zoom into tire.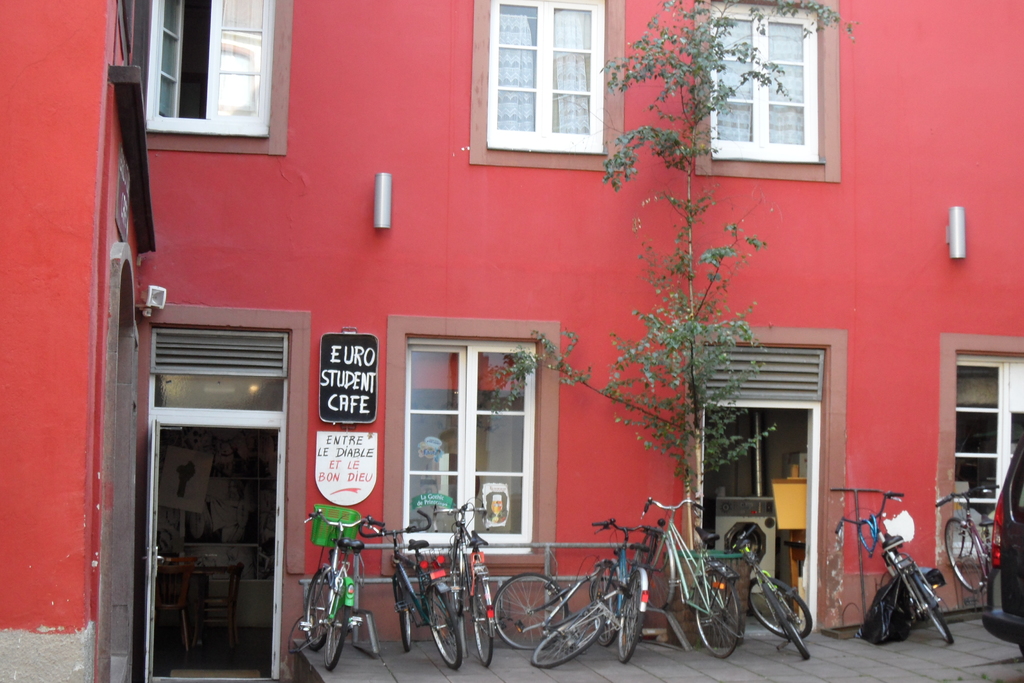
Zoom target: bbox=(753, 575, 812, 643).
